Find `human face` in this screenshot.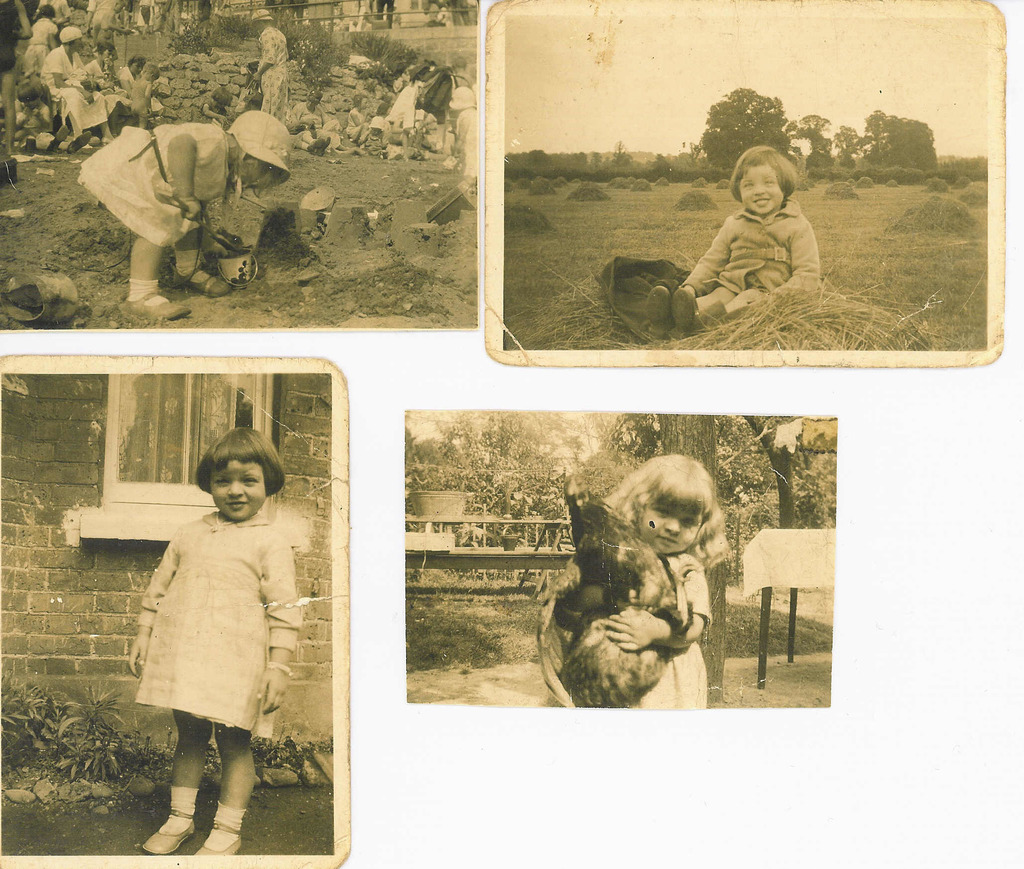
The bounding box for `human face` is [left=246, top=164, right=264, bottom=185].
